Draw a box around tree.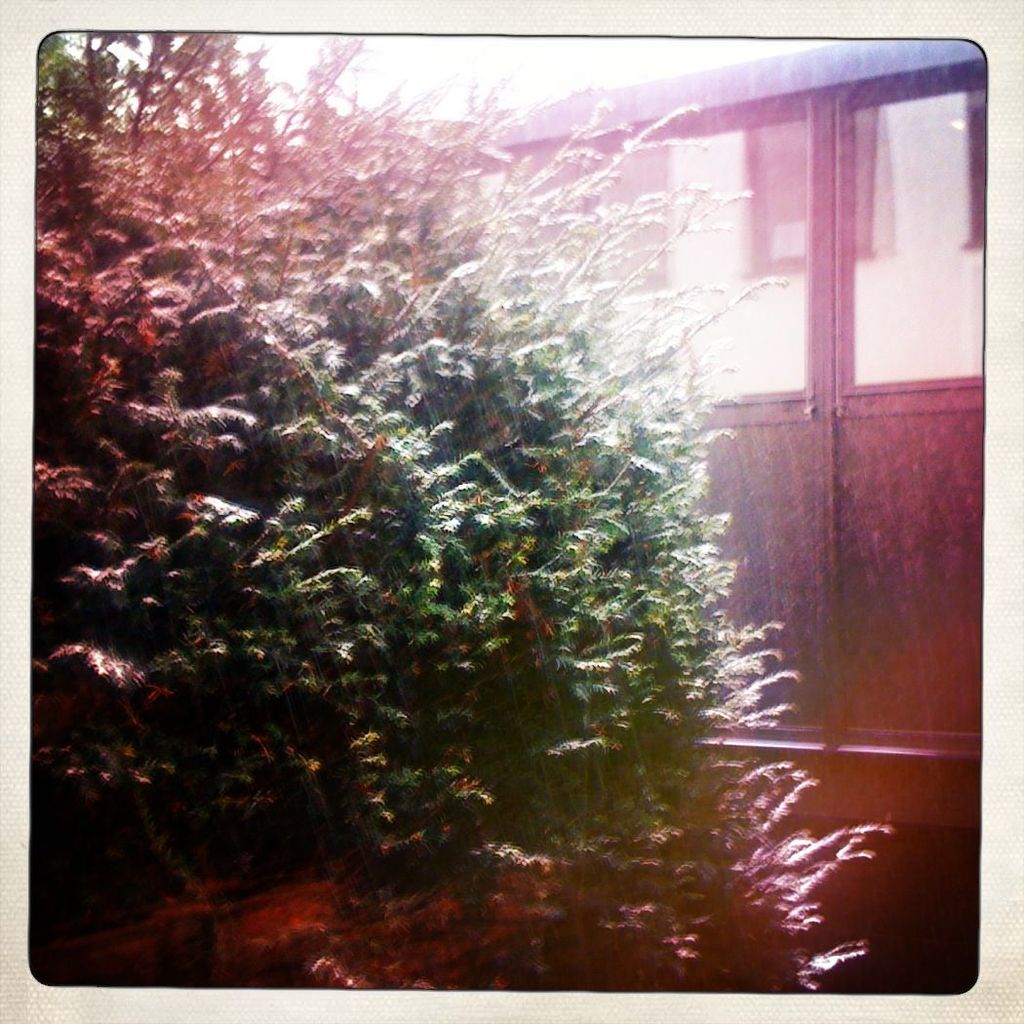
30/32/883/993.
